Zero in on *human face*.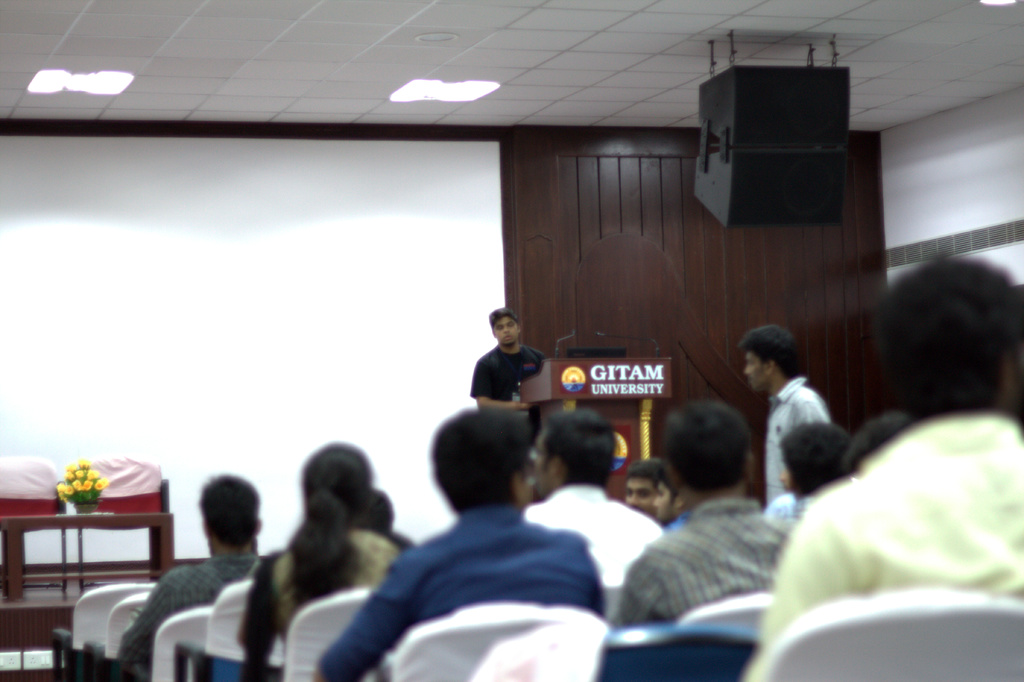
Zeroed in: BBox(496, 313, 518, 343).
